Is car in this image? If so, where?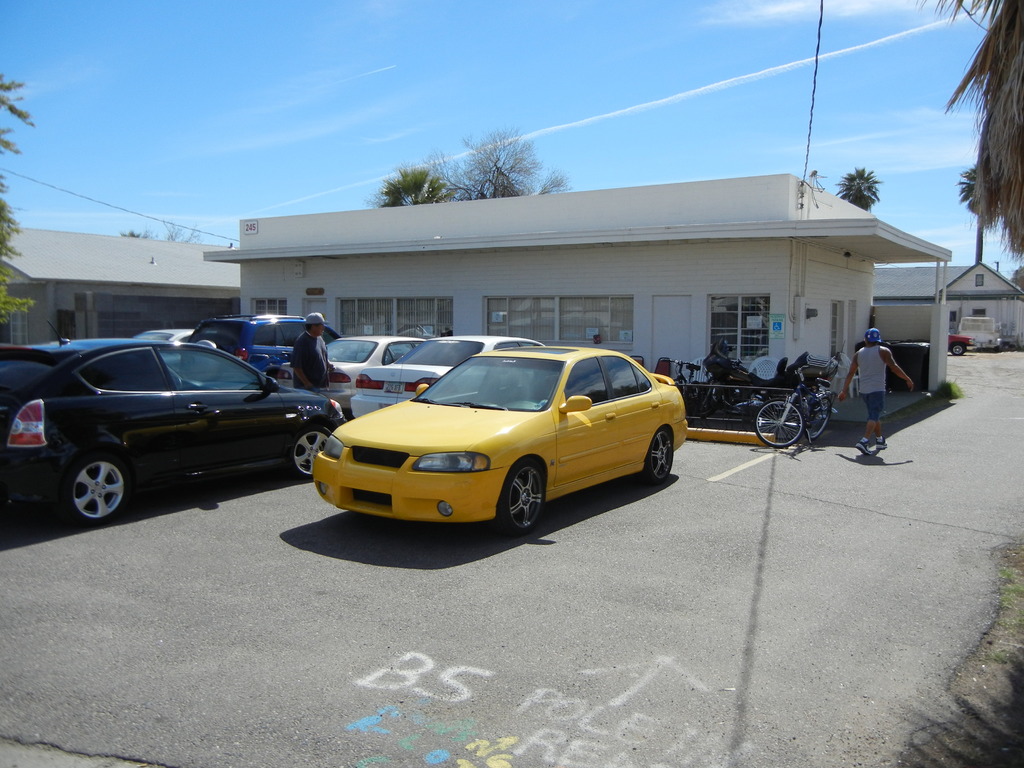
Yes, at <region>185, 304, 310, 382</region>.
